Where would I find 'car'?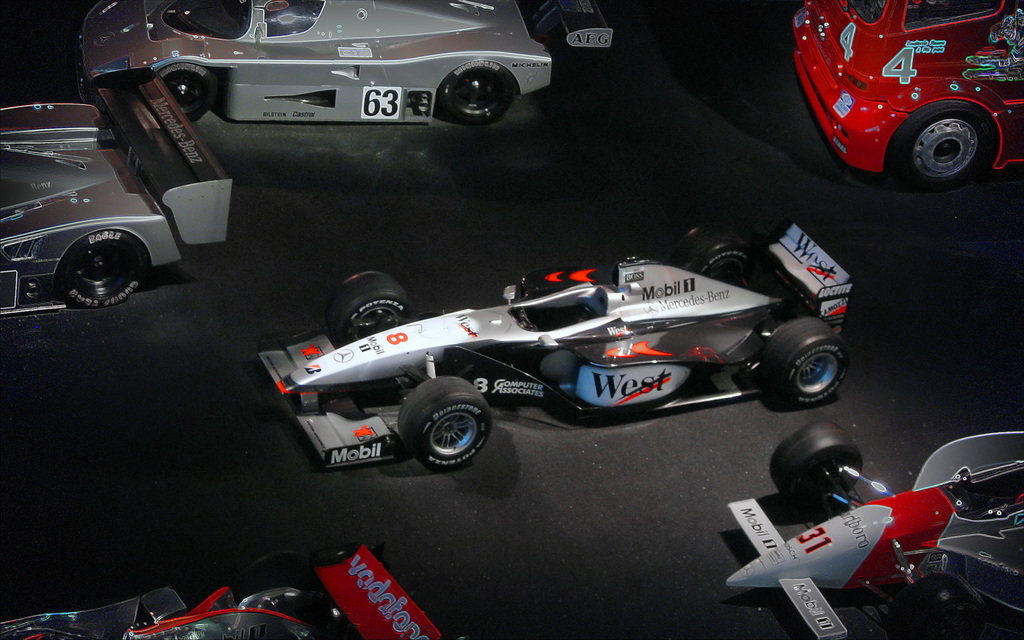
At 0:535:448:639.
